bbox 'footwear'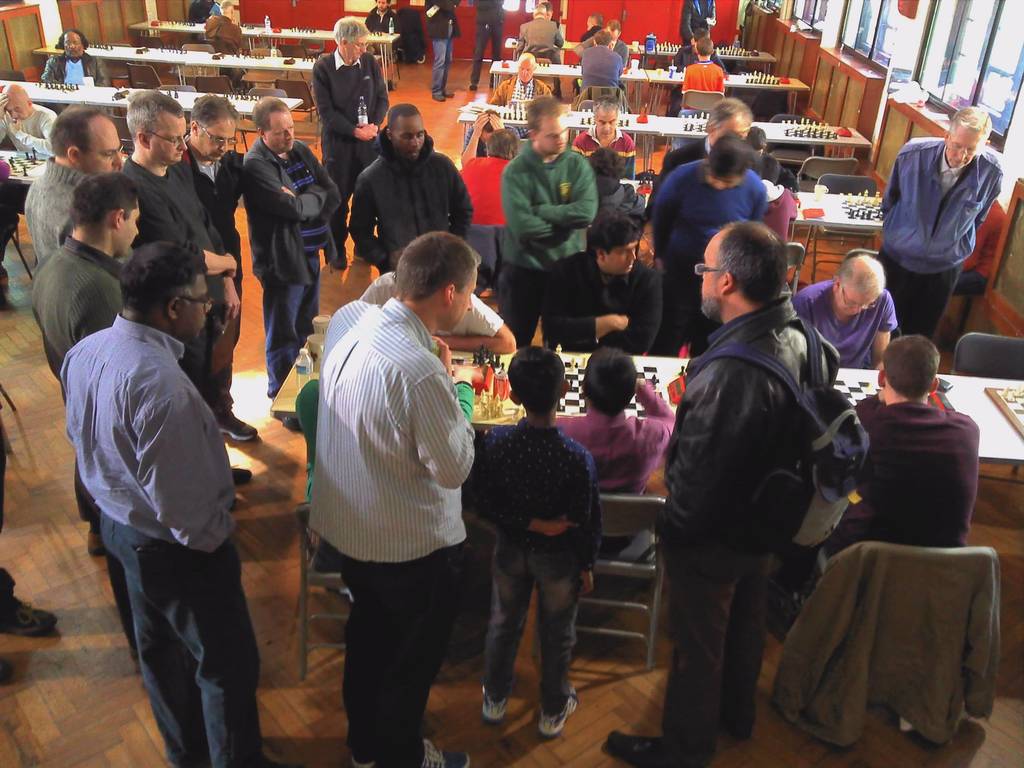
327:248:347:267
